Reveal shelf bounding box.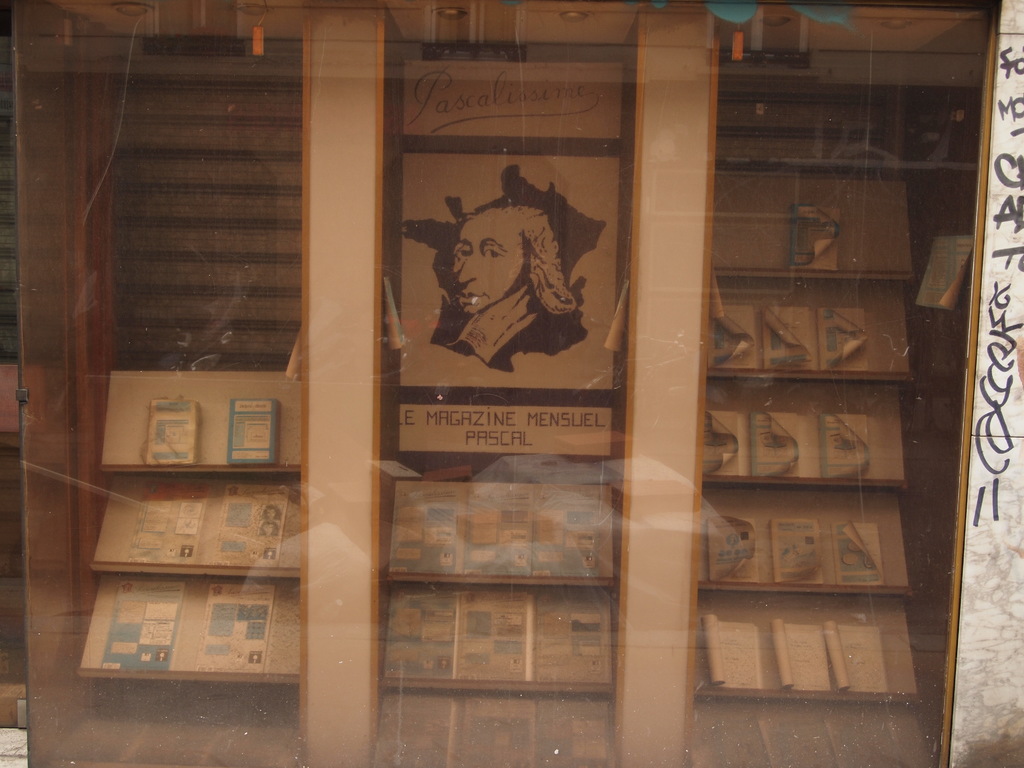
Revealed: bbox=[0, 0, 1023, 767].
